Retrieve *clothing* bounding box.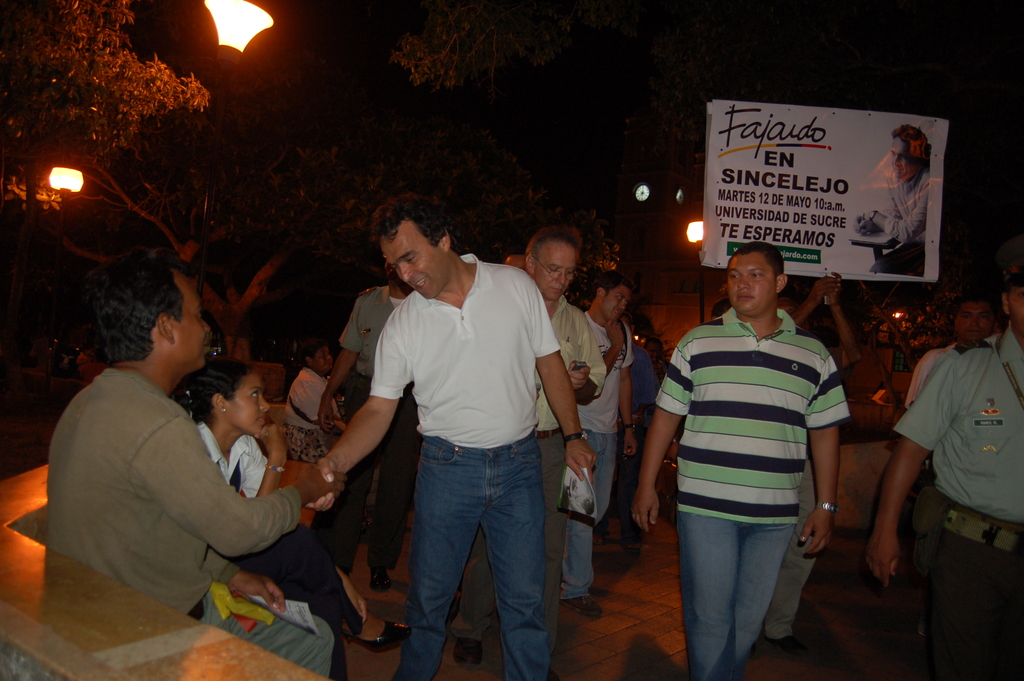
Bounding box: crop(586, 438, 614, 535).
